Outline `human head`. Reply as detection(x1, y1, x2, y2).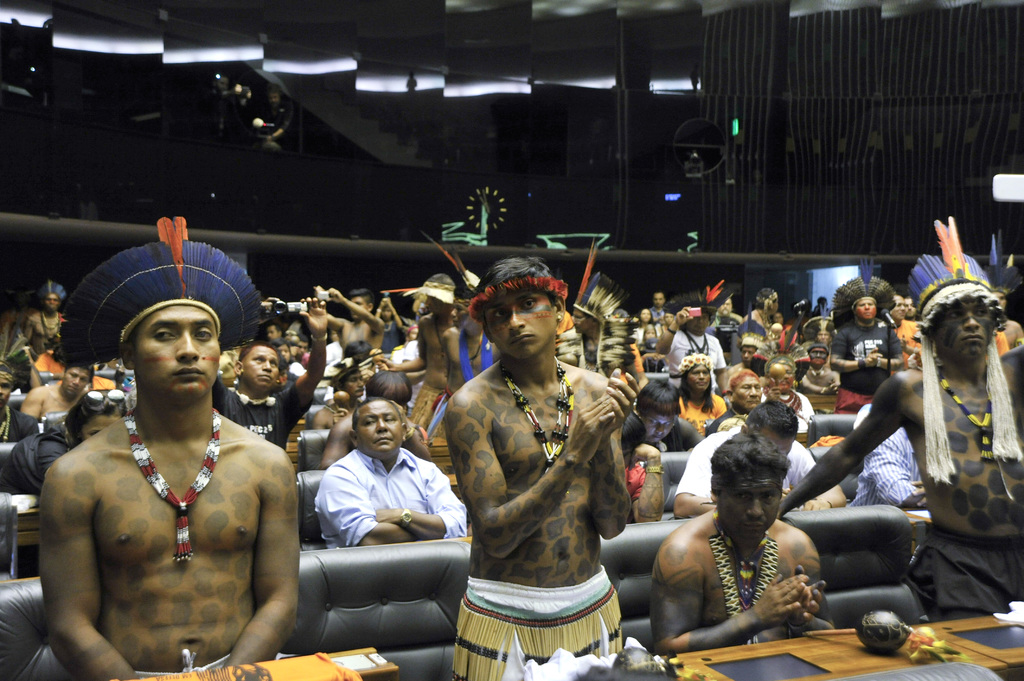
detection(0, 366, 17, 410).
